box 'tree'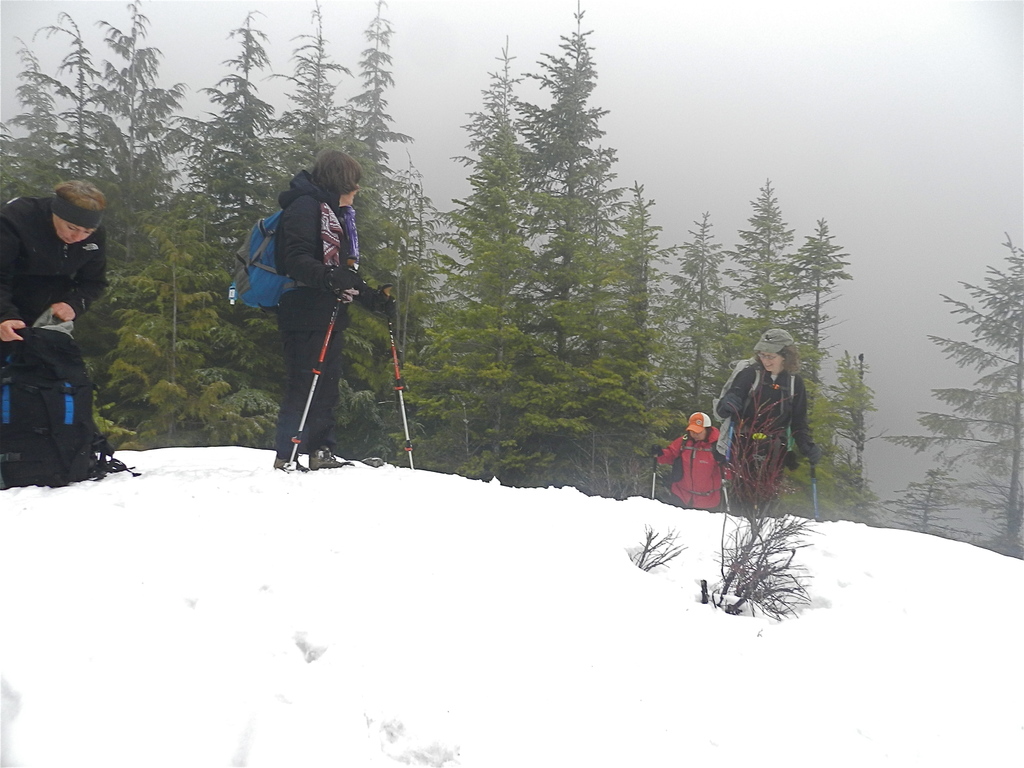
crop(772, 224, 869, 518)
